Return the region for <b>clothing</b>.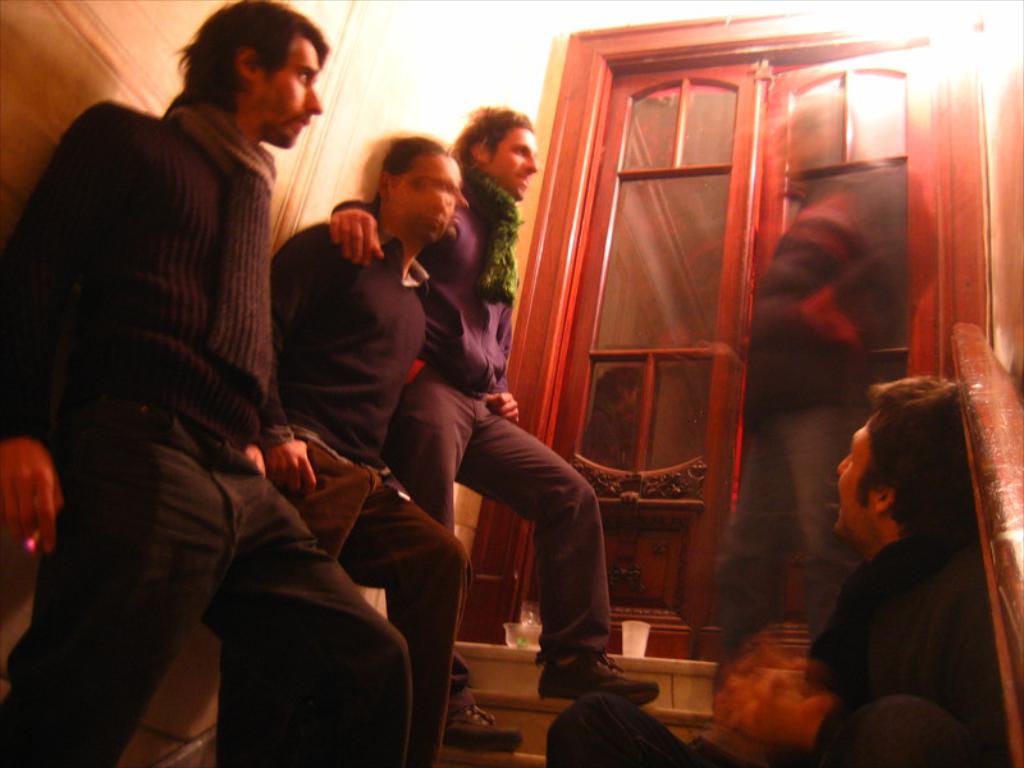
(left=707, top=172, right=908, bottom=632).
